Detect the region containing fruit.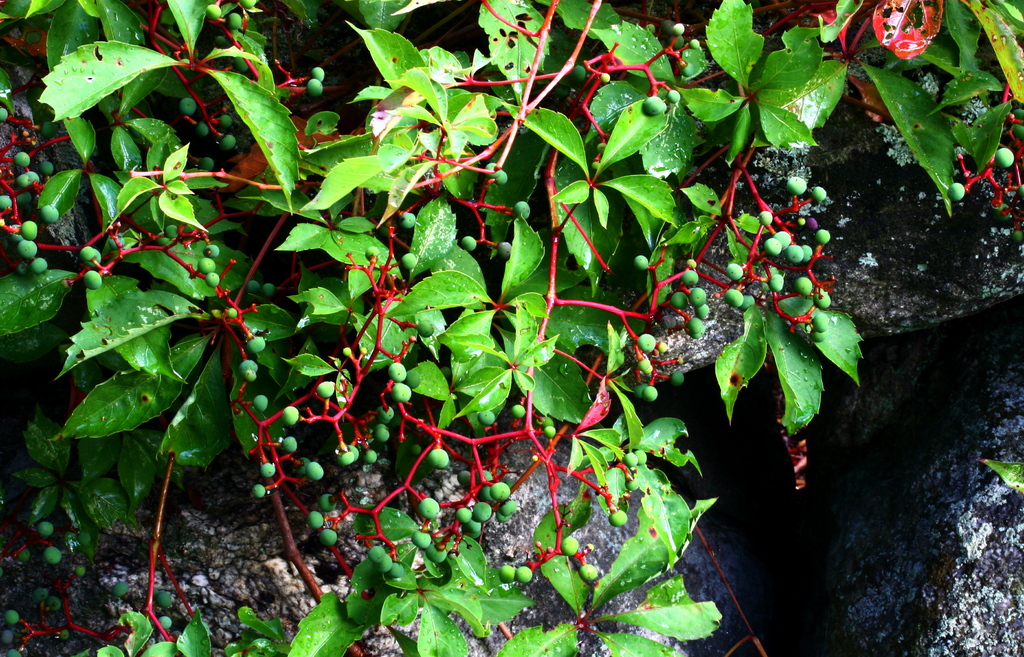
box=[490, 170, 510, 183].
